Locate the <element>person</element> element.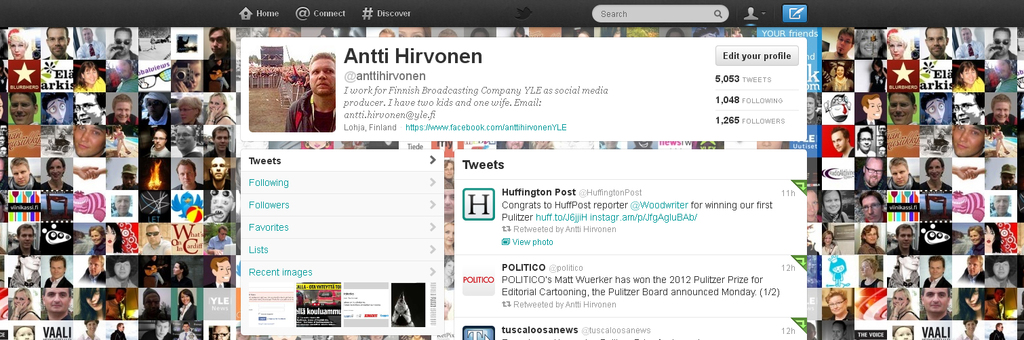
Element bbox: 12/257/39/284.
